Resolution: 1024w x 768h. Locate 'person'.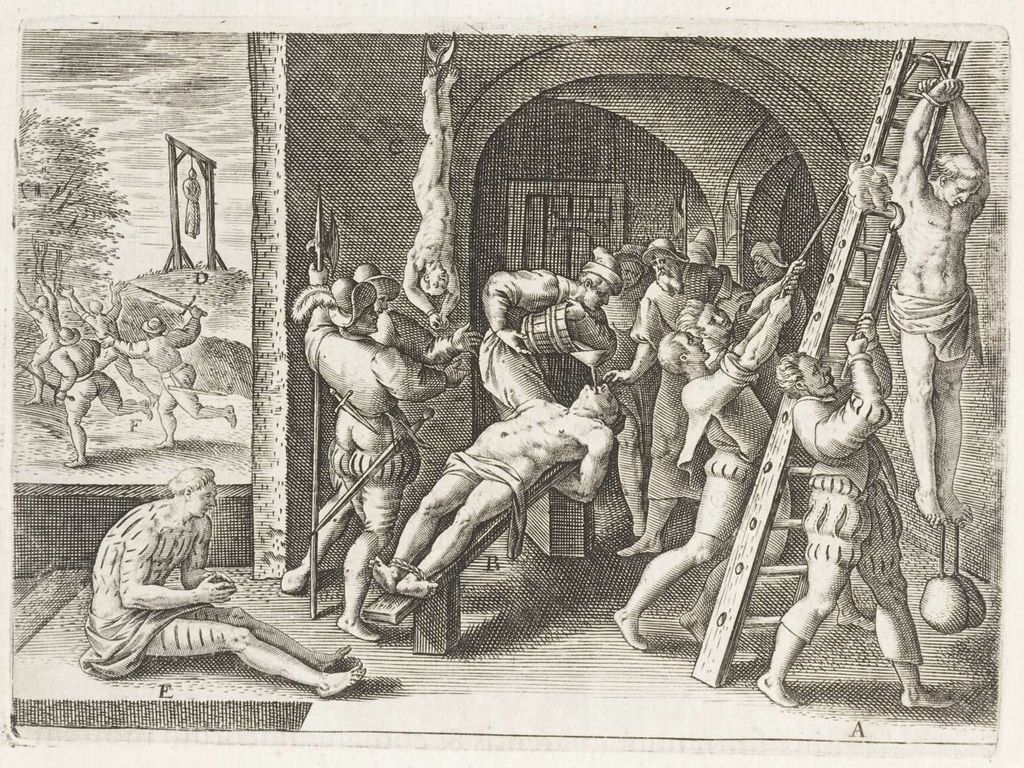
{"x1": 403, "y1": 56, "x2": 466, "y2": 327}.
